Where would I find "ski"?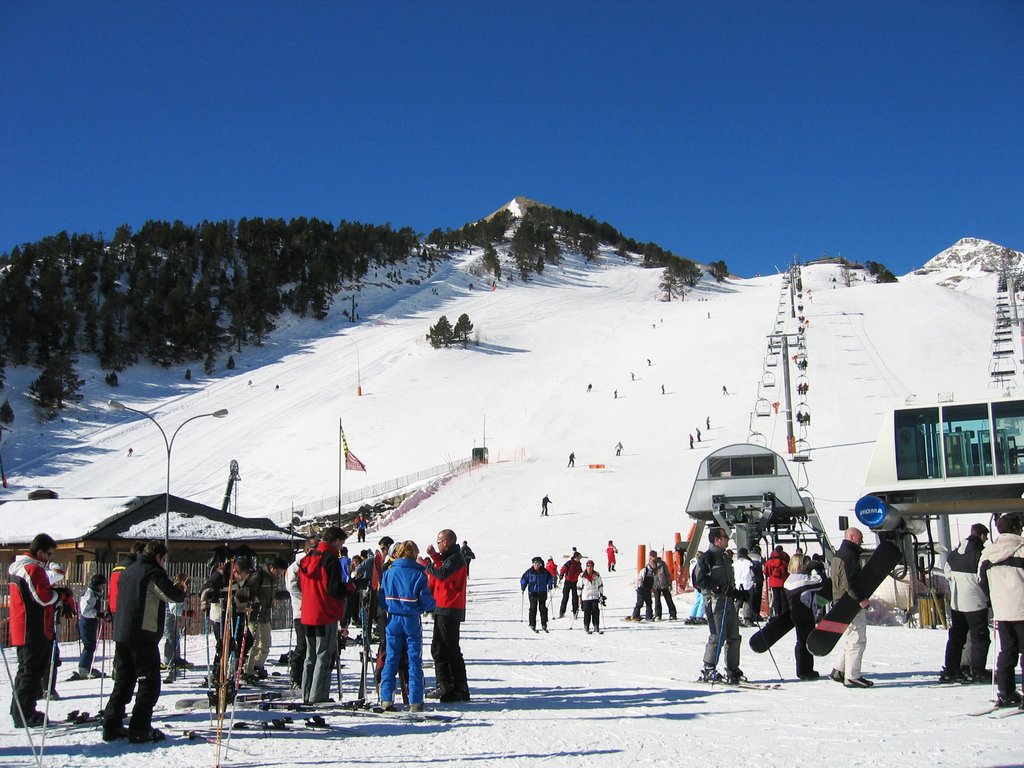
At [left=591, top=626, right=605, bottom=636].
